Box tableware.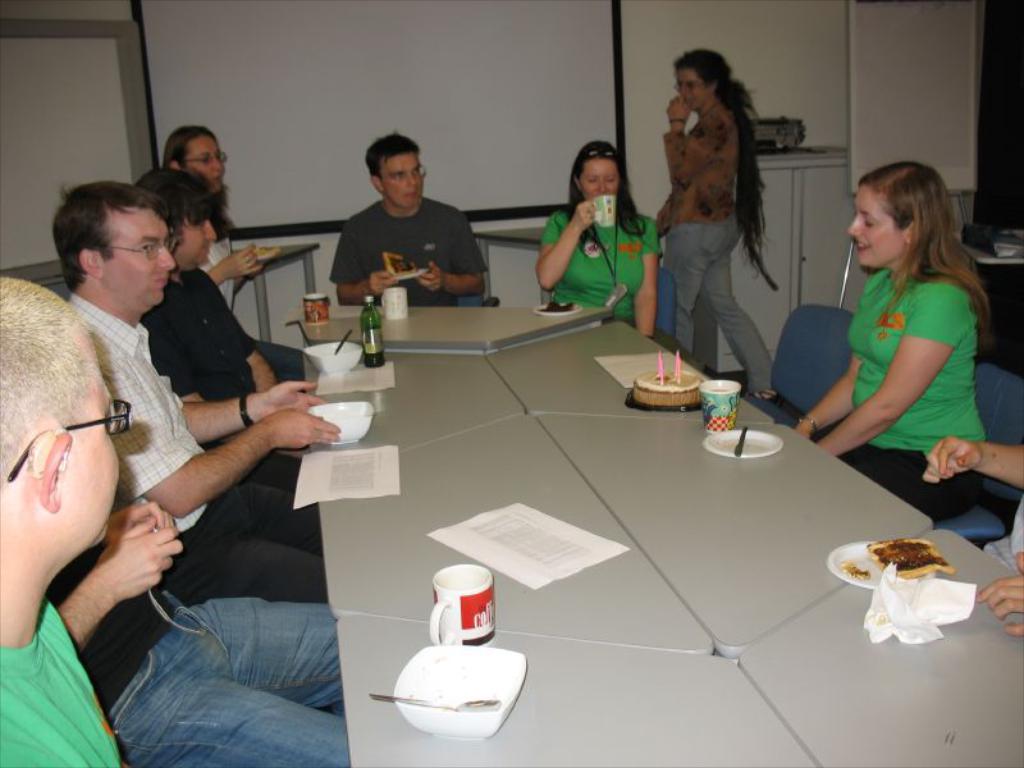
308,397,370,440.
